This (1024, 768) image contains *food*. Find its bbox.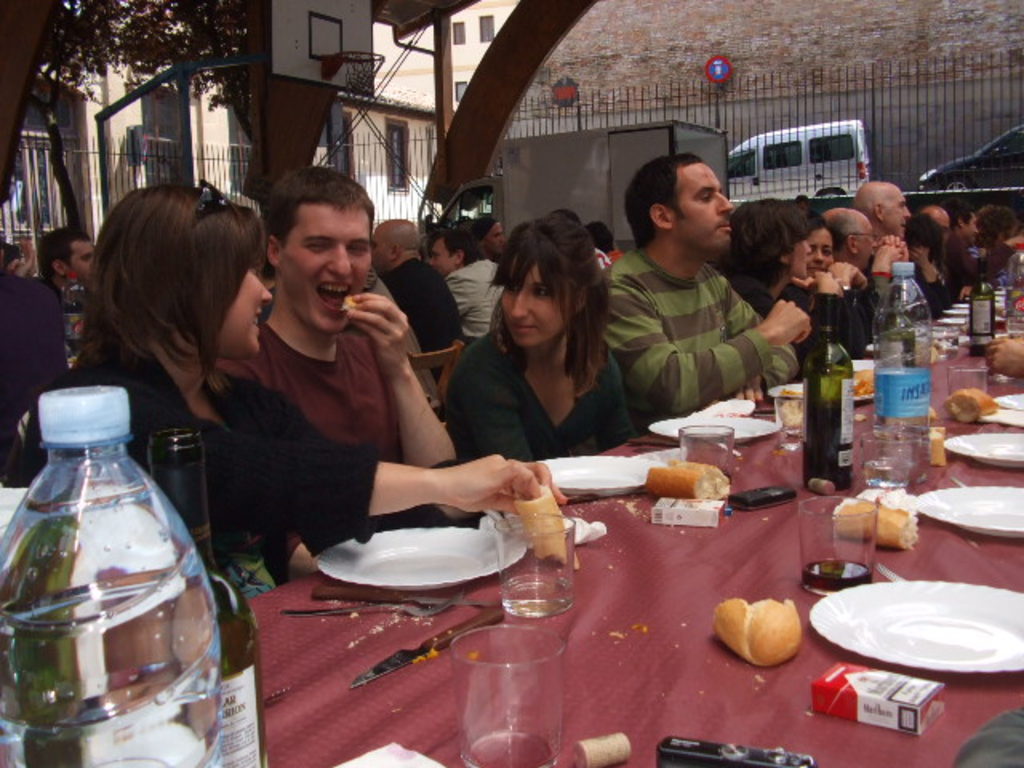
643/458/731/501.
